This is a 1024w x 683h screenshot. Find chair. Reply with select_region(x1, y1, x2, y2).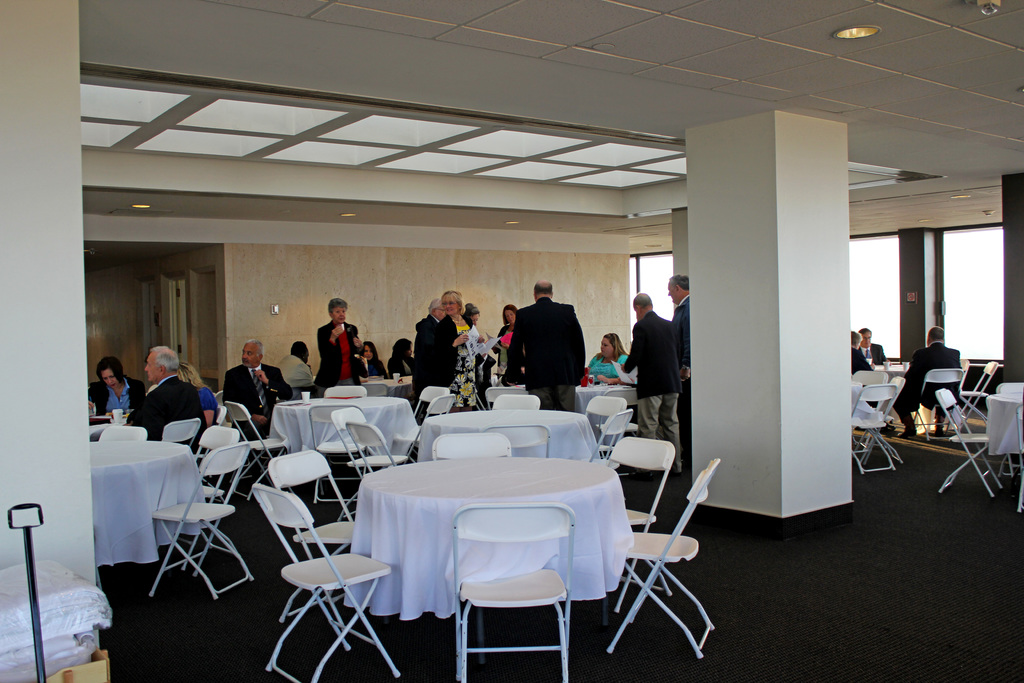
select_region(931, 386, 1001, 496).
